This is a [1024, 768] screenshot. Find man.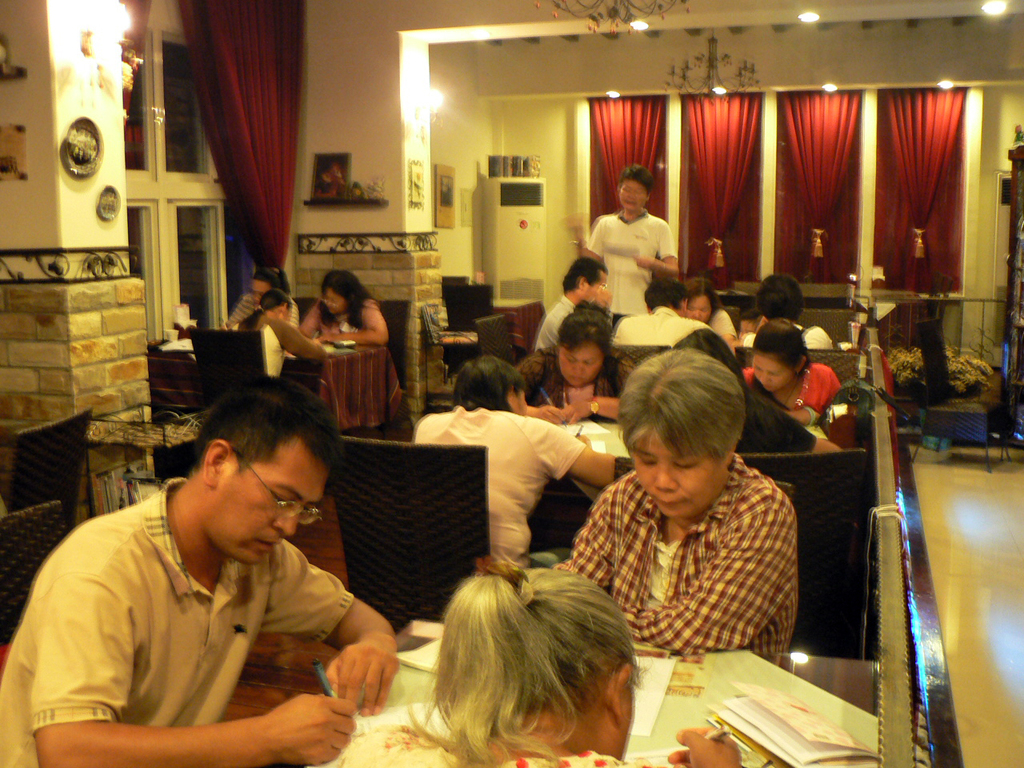
Bounding box: box(531, 251, 614, 351).
